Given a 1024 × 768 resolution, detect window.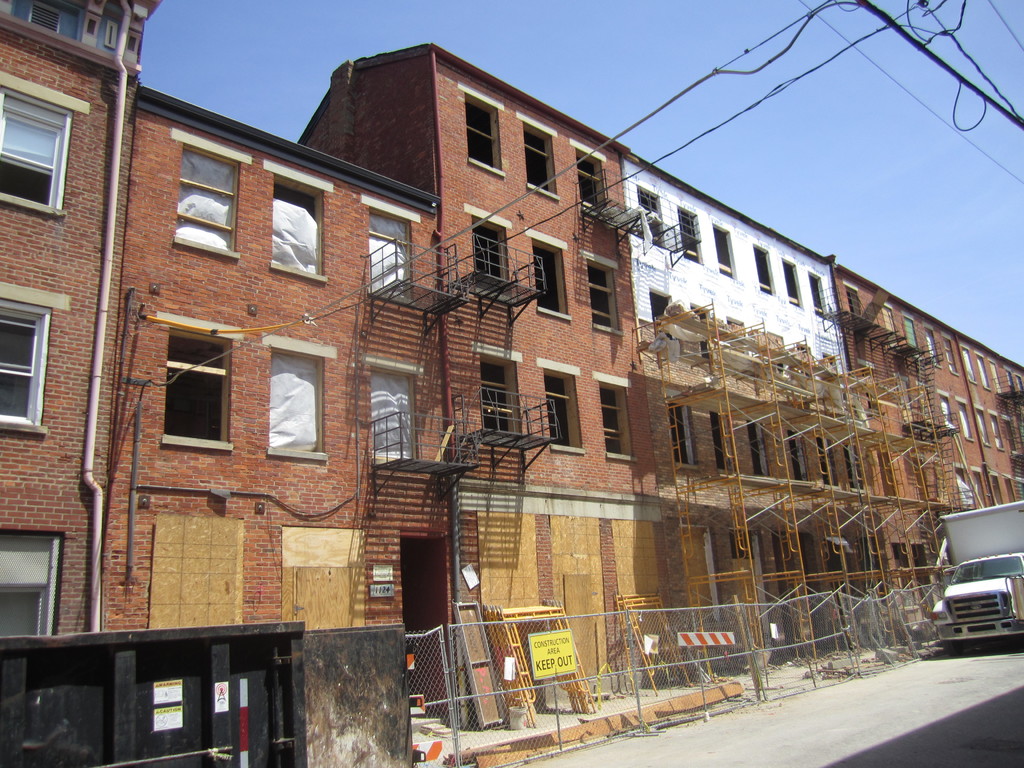
<region>652, 289, 670, 342</region>.
